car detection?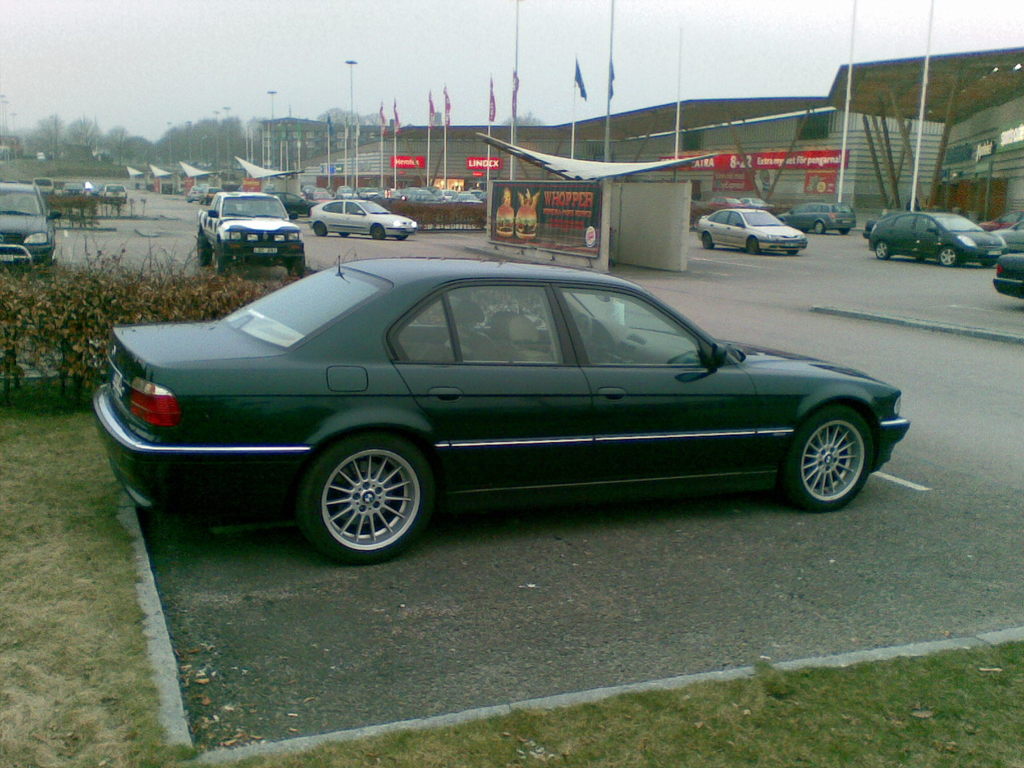
bbox=[307, 199, 416, 241]
